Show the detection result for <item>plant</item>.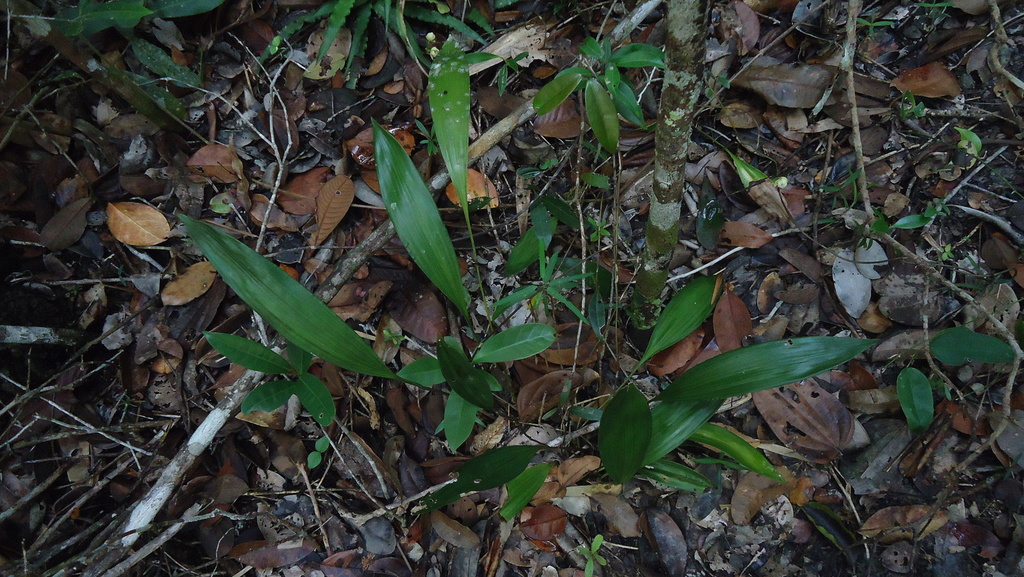
rect(50, 0, 225, 92).
